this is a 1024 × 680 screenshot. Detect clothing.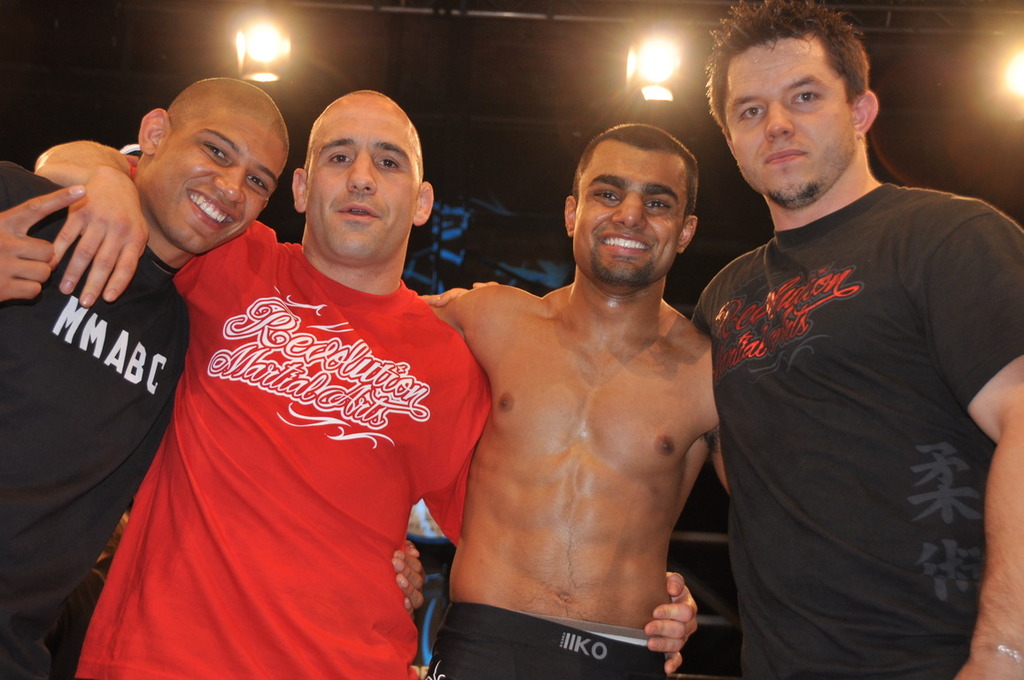
select_region(66, 216, 493, 679).
